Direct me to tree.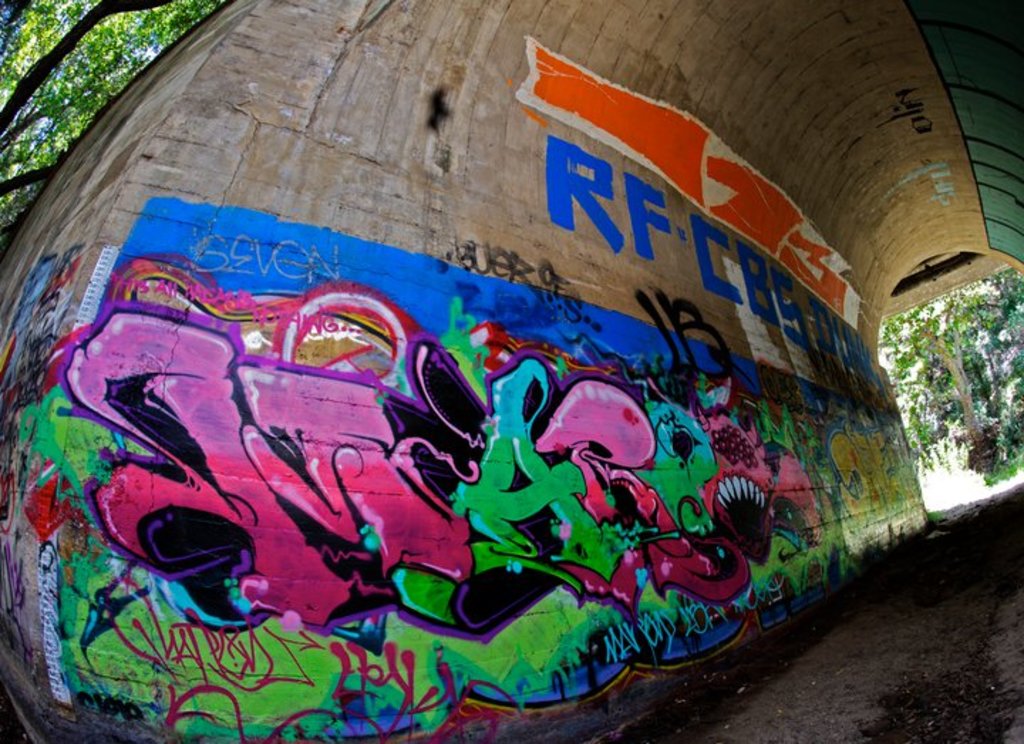
Direction: <bbox>0, 0, 222, 252</bbox>.
